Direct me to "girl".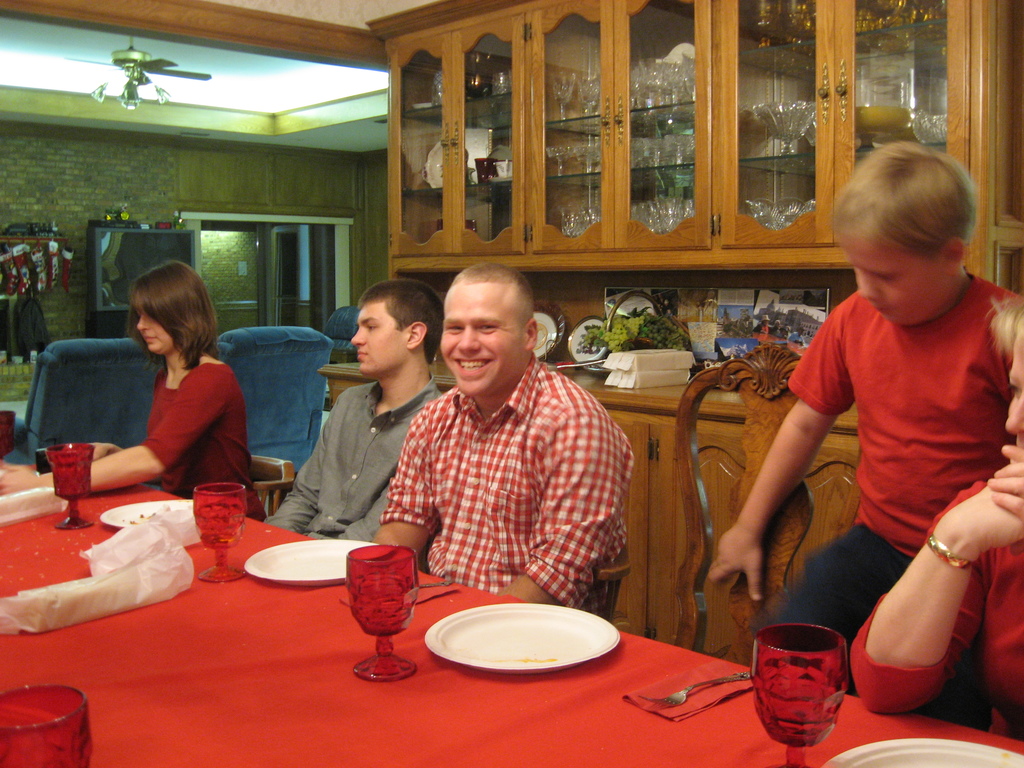
Direction: <bbox>92, 262, 261, 522</bbox>.
